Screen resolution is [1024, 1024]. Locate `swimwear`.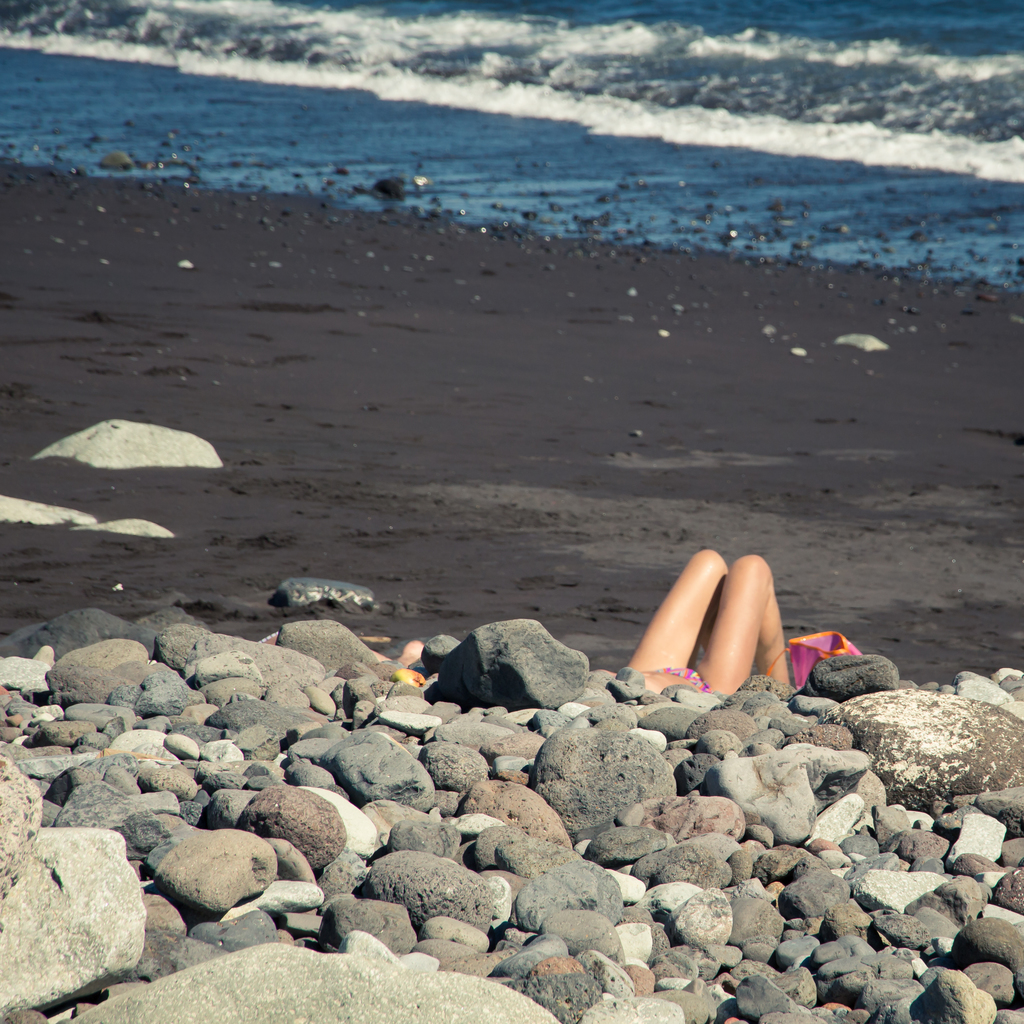
[x1=647, y1=667, x2=705, y2=689].
